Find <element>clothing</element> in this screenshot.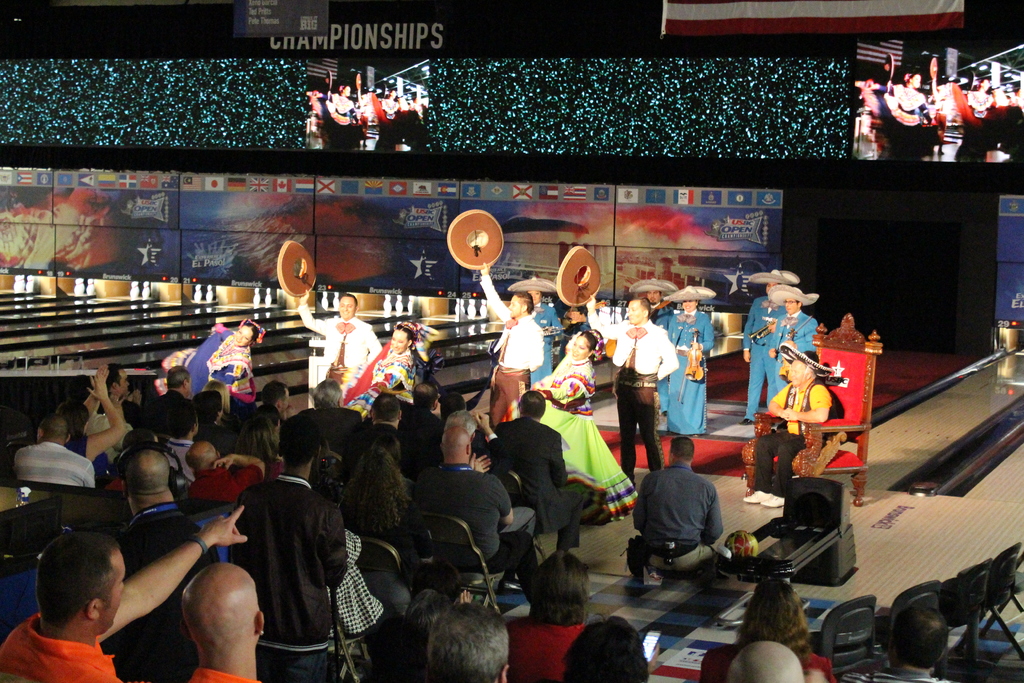
The bounding box for <element>clothing</element> is detection(669, 322, 705, 517).
